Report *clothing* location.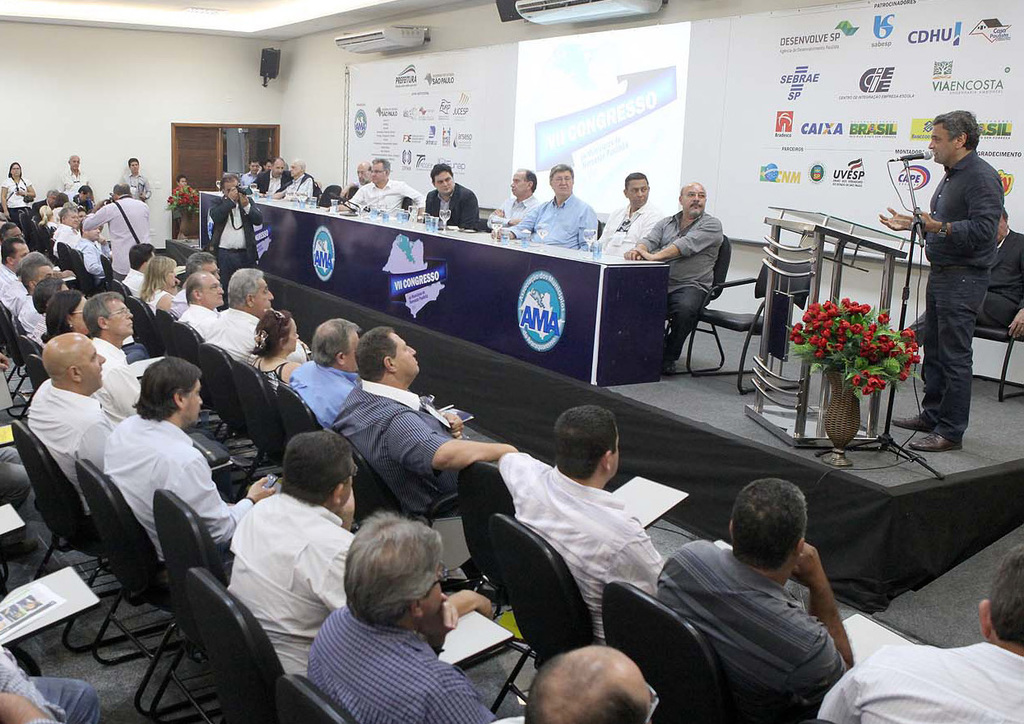
Report: <box>86,242,116,273</box>.
